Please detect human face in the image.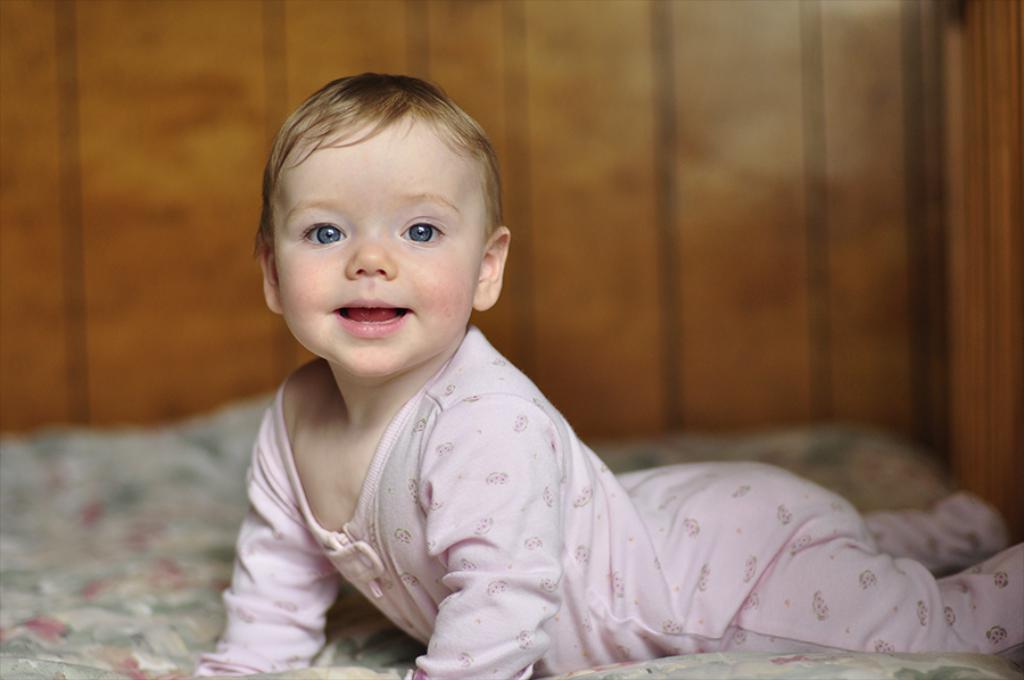
(left=270, top=109, right=484, bottom=373).
